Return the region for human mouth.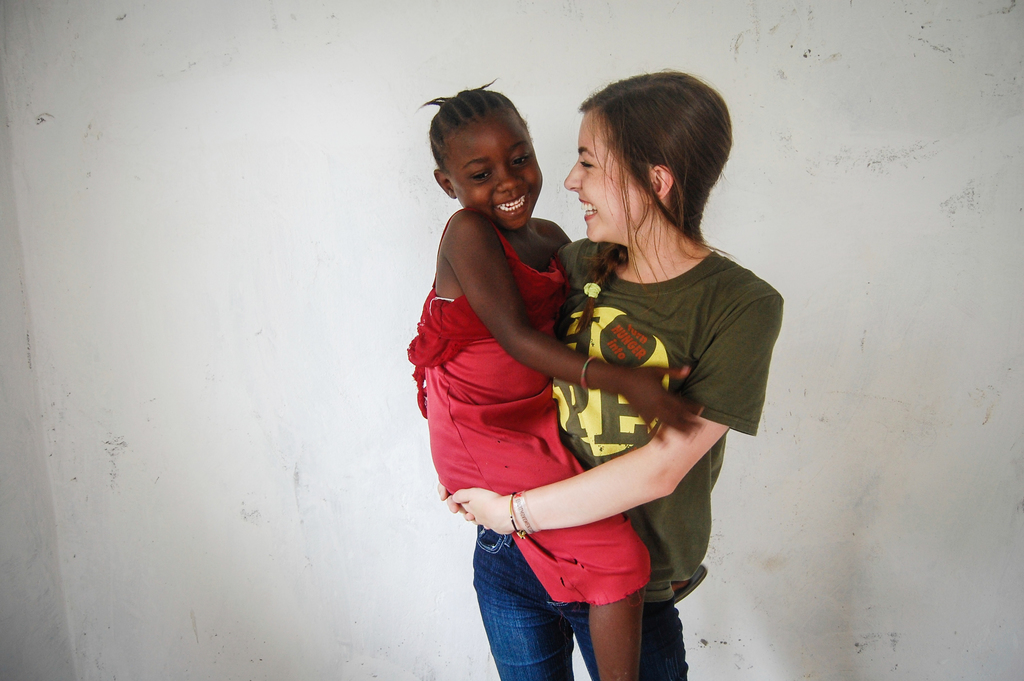
(x1=579, y1=192, x2=600, y2=225).
